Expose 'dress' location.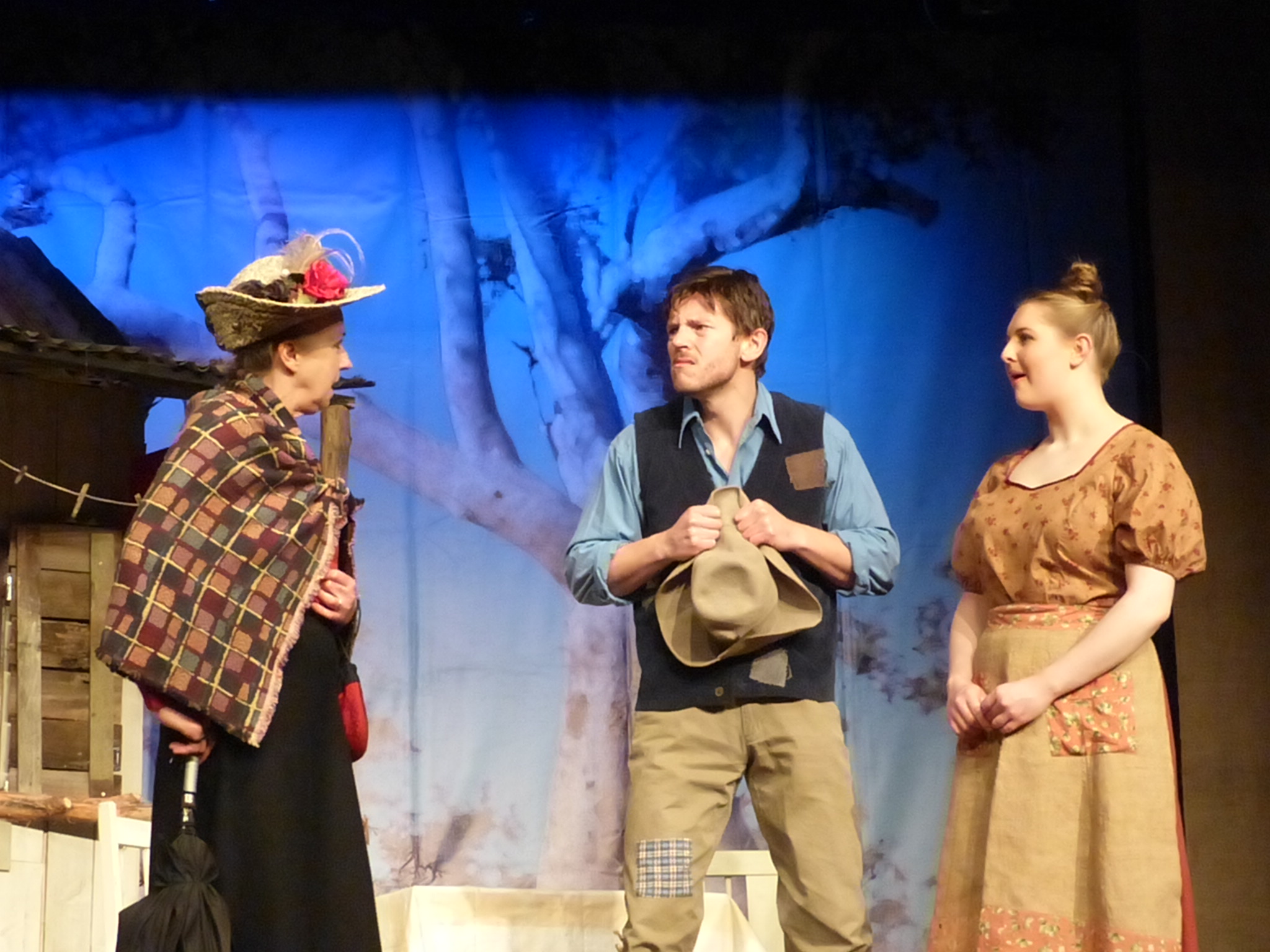
Exposed at 93, 338, 236, 589.
